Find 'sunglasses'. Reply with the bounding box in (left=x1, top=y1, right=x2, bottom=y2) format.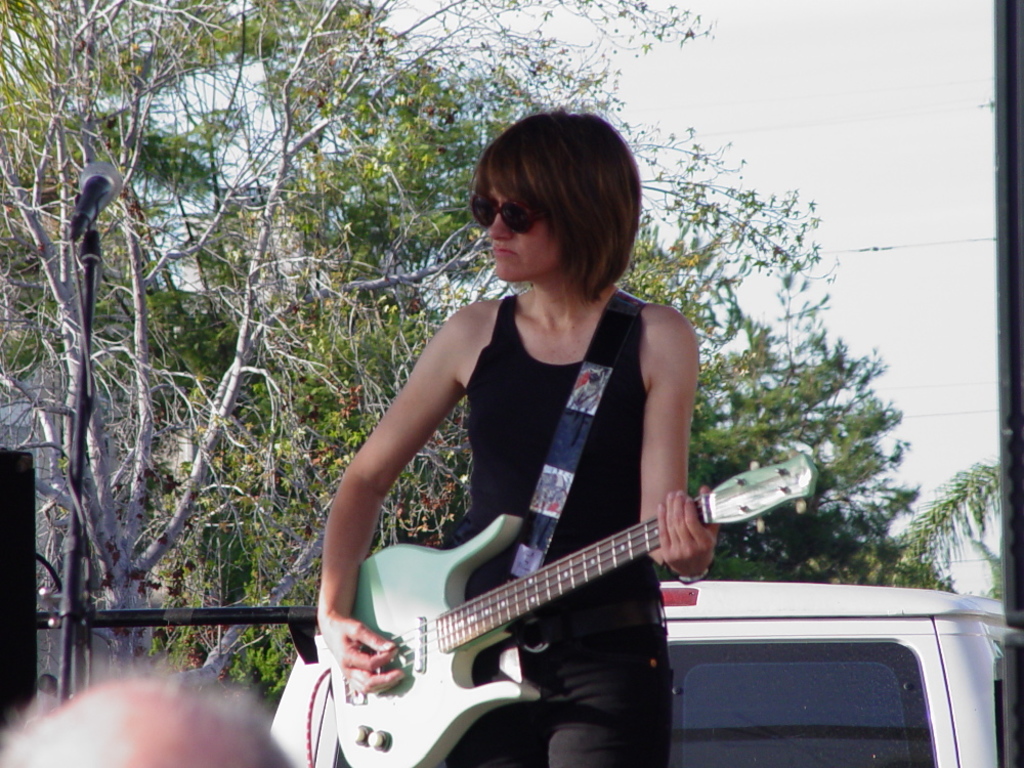
(left=468, top=194, right=553, bottom=236).
